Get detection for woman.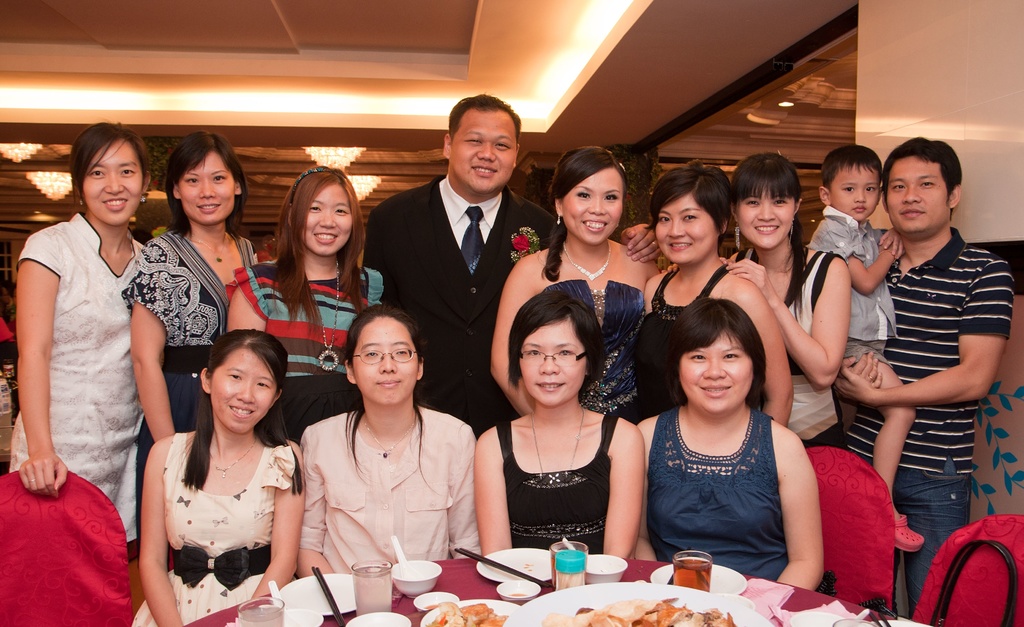
Detection: (630,298,831,585).
